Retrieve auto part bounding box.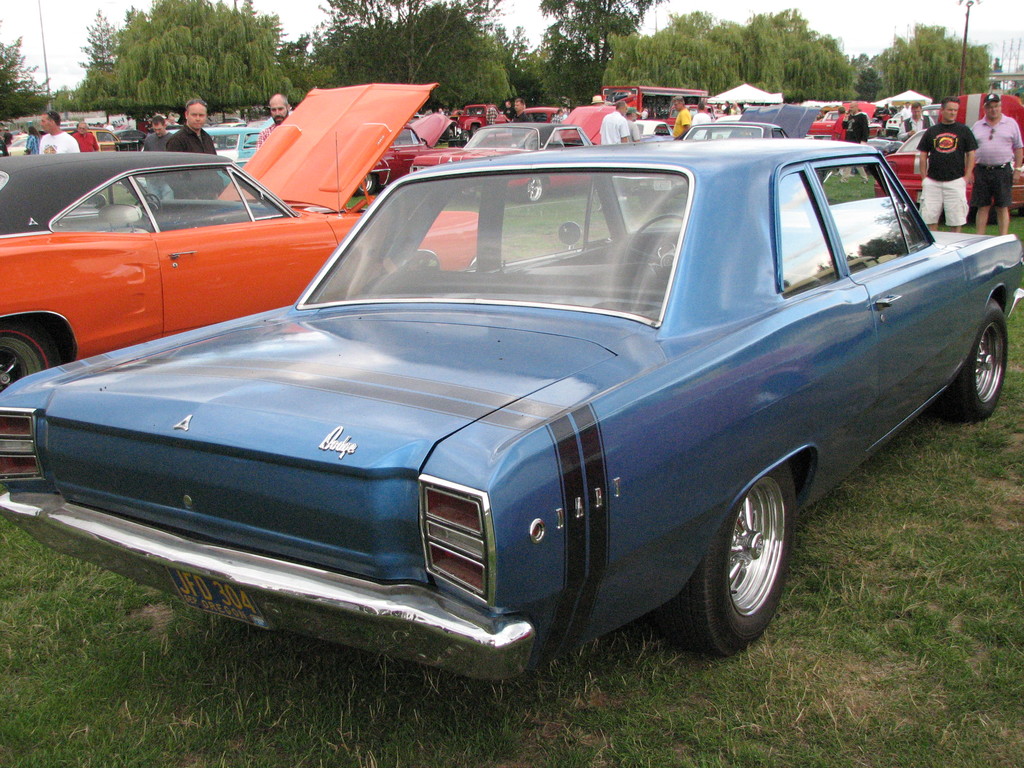
Bounding box: Rect(0, 143, 132, 236).
